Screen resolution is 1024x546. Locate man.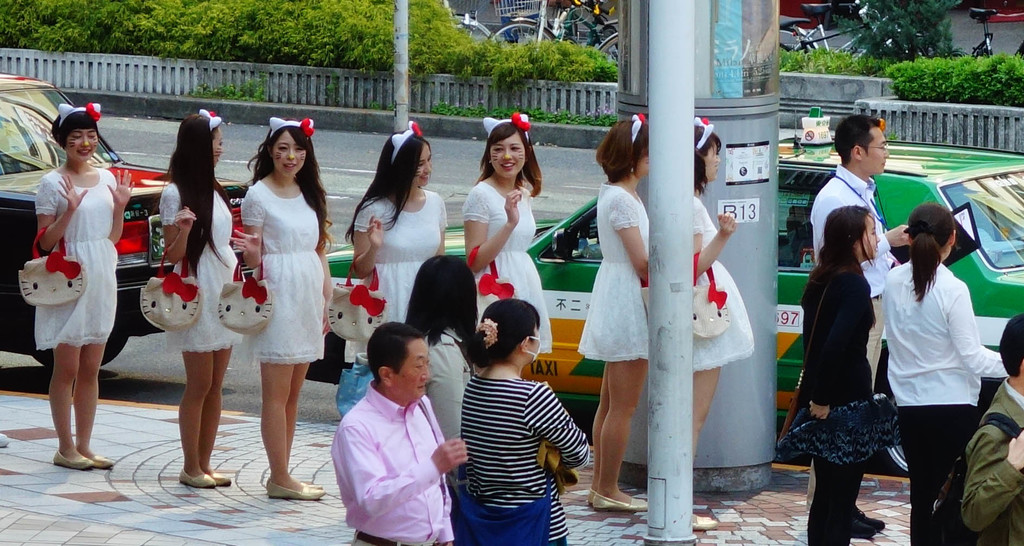
crop(963, 310, 1023, 545).
